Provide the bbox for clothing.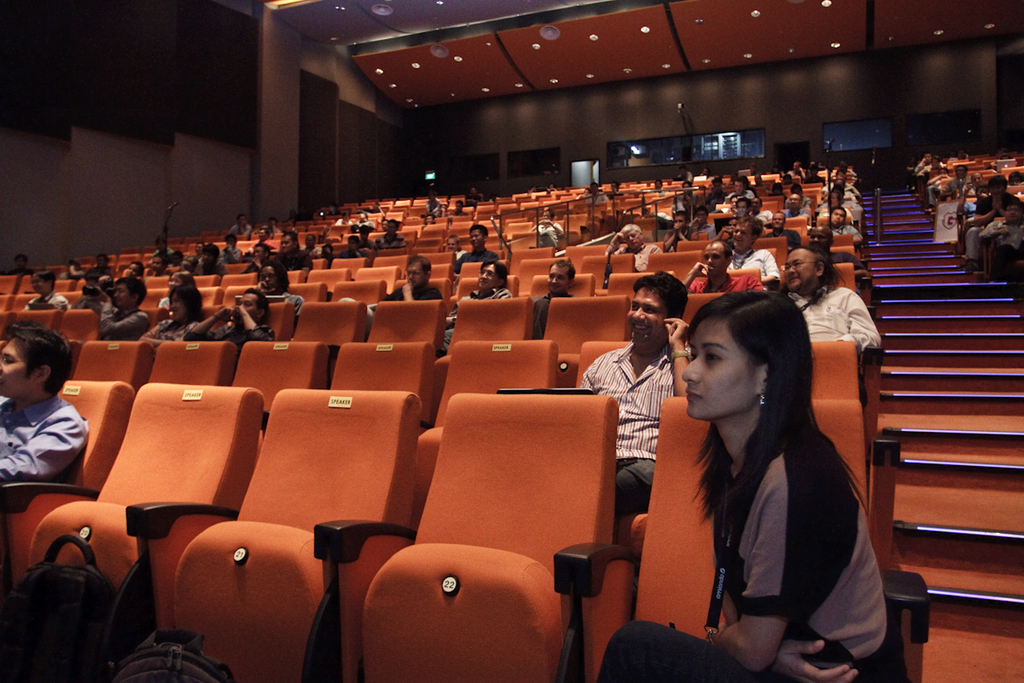
detection(979, 216, 1023, 278).
